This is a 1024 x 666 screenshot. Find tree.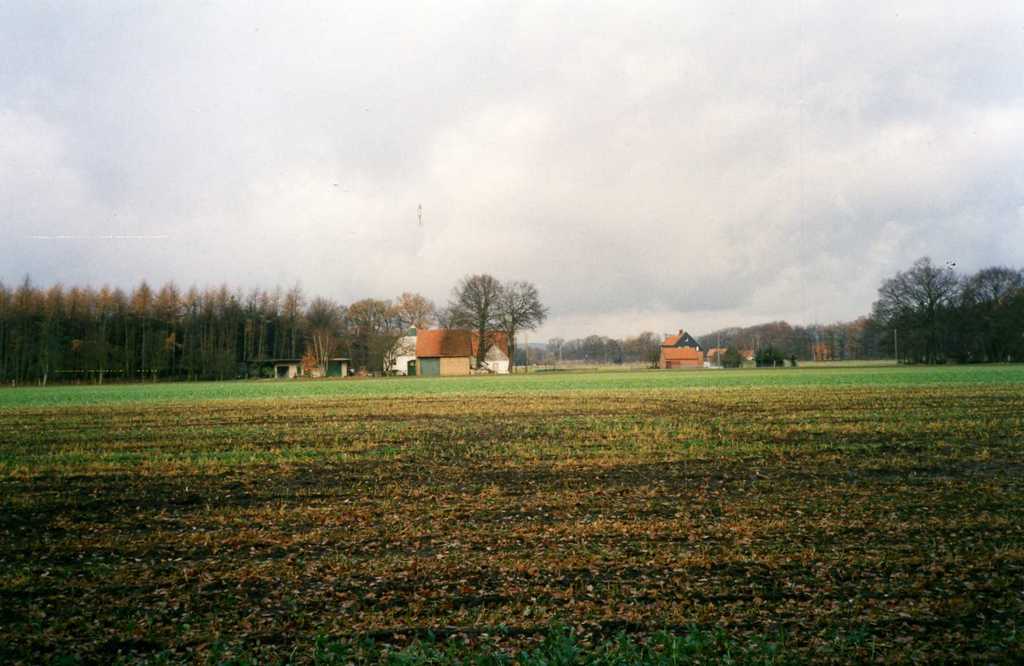
Bounding box: region(968, 262, 1023, 364).
